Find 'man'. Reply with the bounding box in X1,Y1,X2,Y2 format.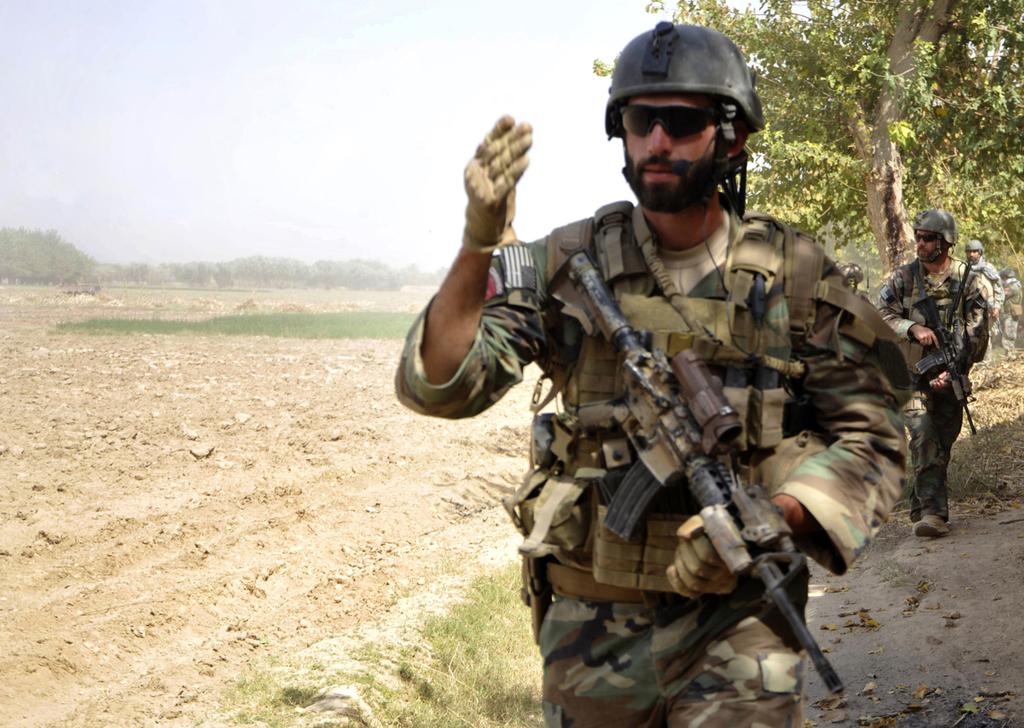
395,21,910,727.
